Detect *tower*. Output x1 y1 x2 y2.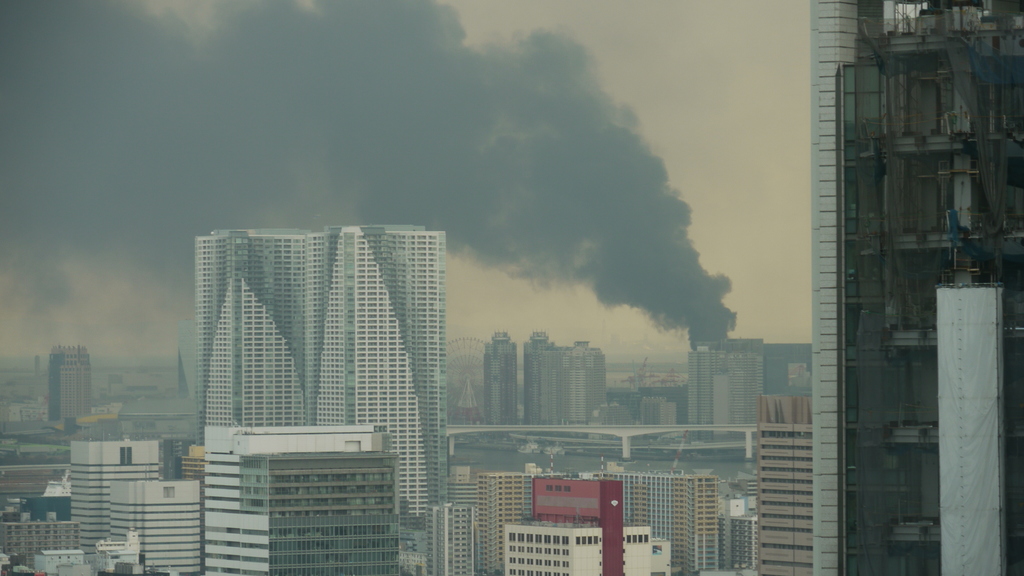
196 418 399 575.
